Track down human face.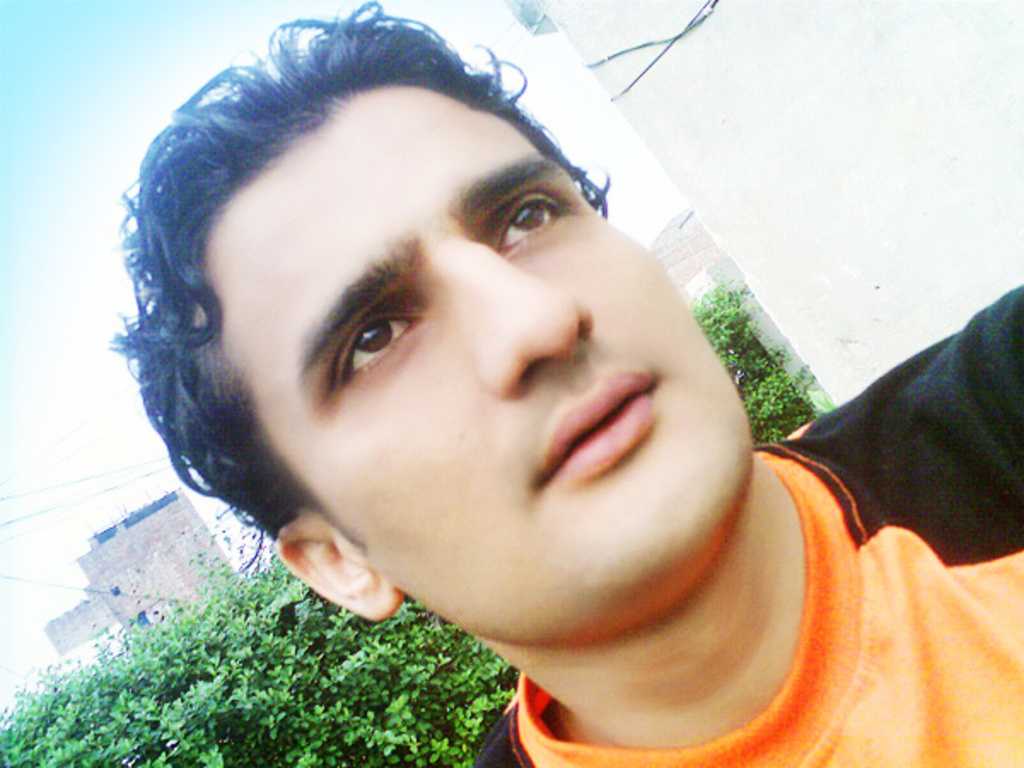
Tracked to (x1=205, y1=82, x2=758, y2=649).
